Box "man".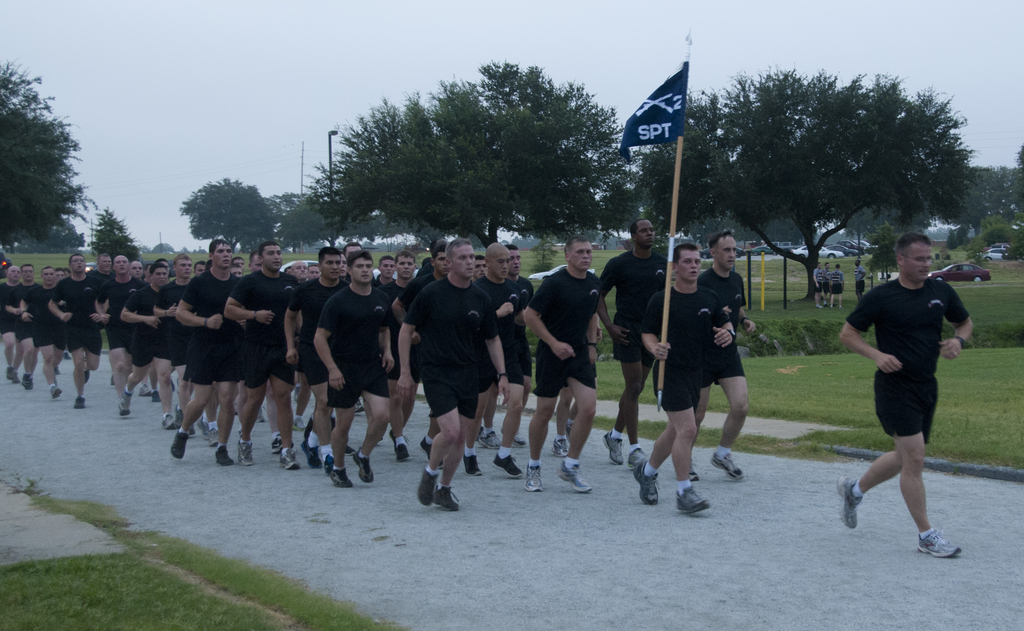
locate(286, 249, 344, 455).
